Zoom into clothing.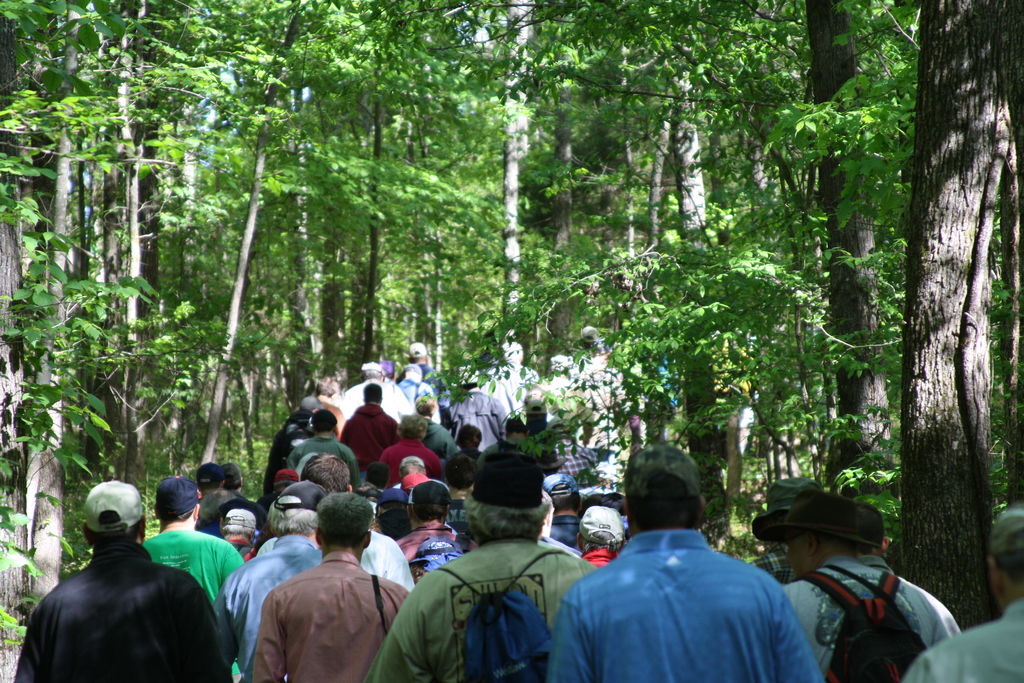
Zoom target: pyautogui.locateOnScreen(586, 545, 639, 574).
